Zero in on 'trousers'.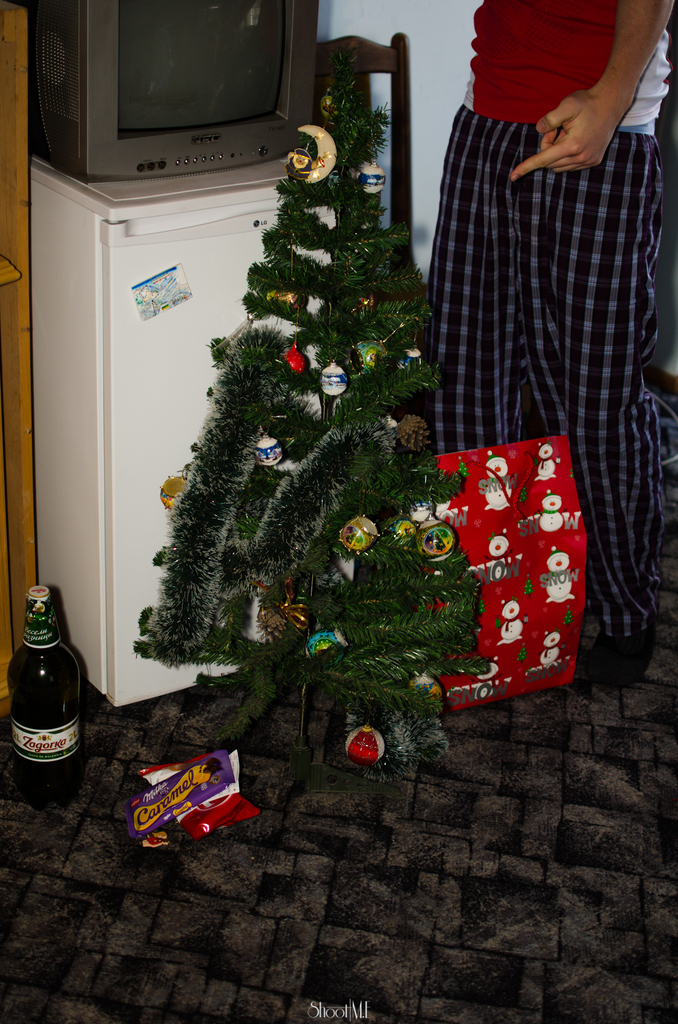
Zeroed in: (425,106,665,634).
